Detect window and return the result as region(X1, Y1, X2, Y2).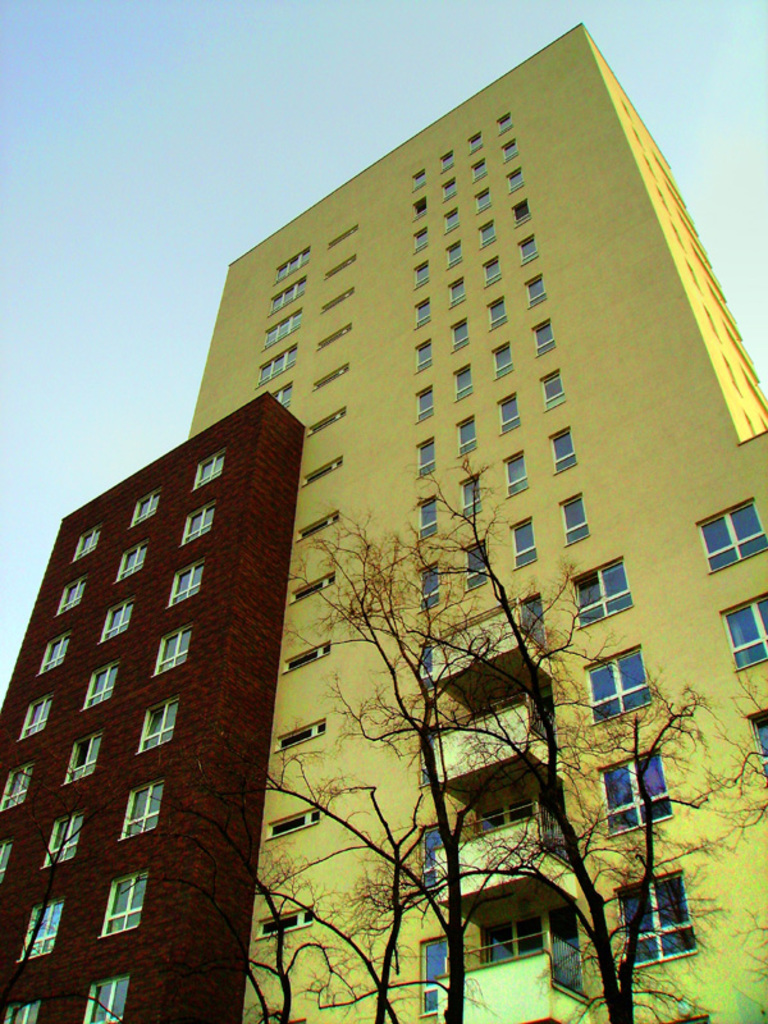
region(499, 347, 513, 379).
